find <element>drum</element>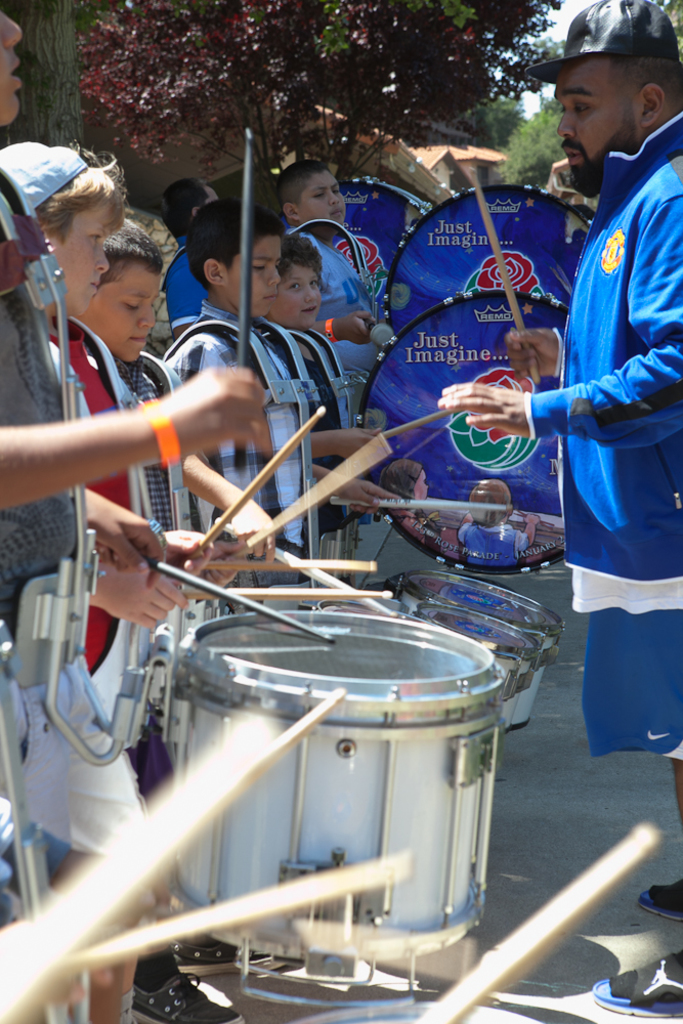
(x1=419, y1=602, x2=545, y2=708)
